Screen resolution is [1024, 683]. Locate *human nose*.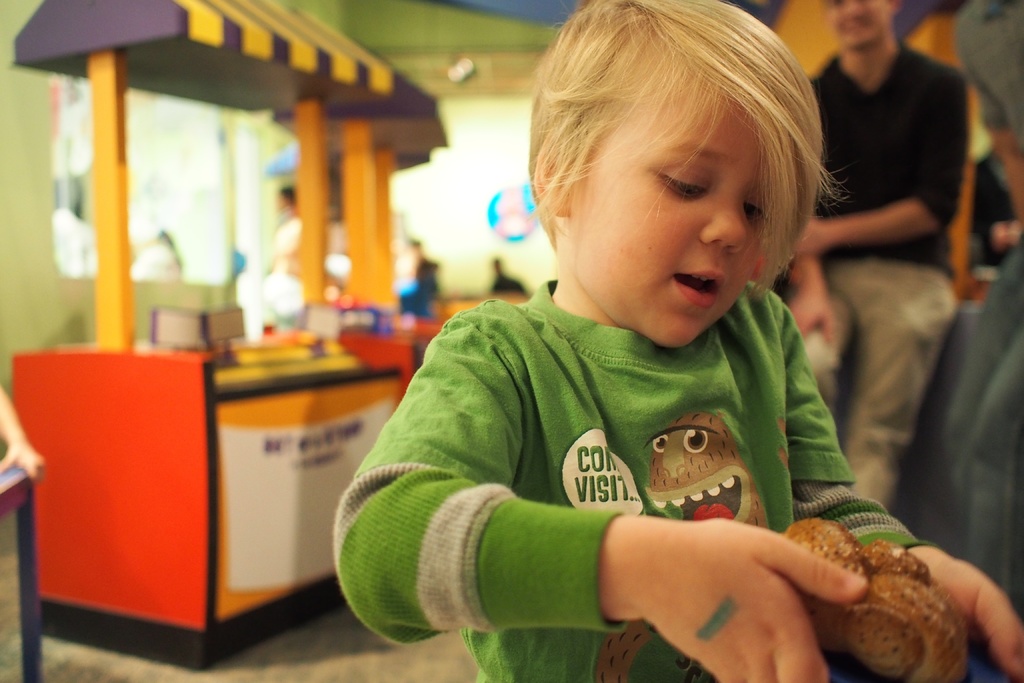
(left=845, top=0, right=867, bottom=15).
